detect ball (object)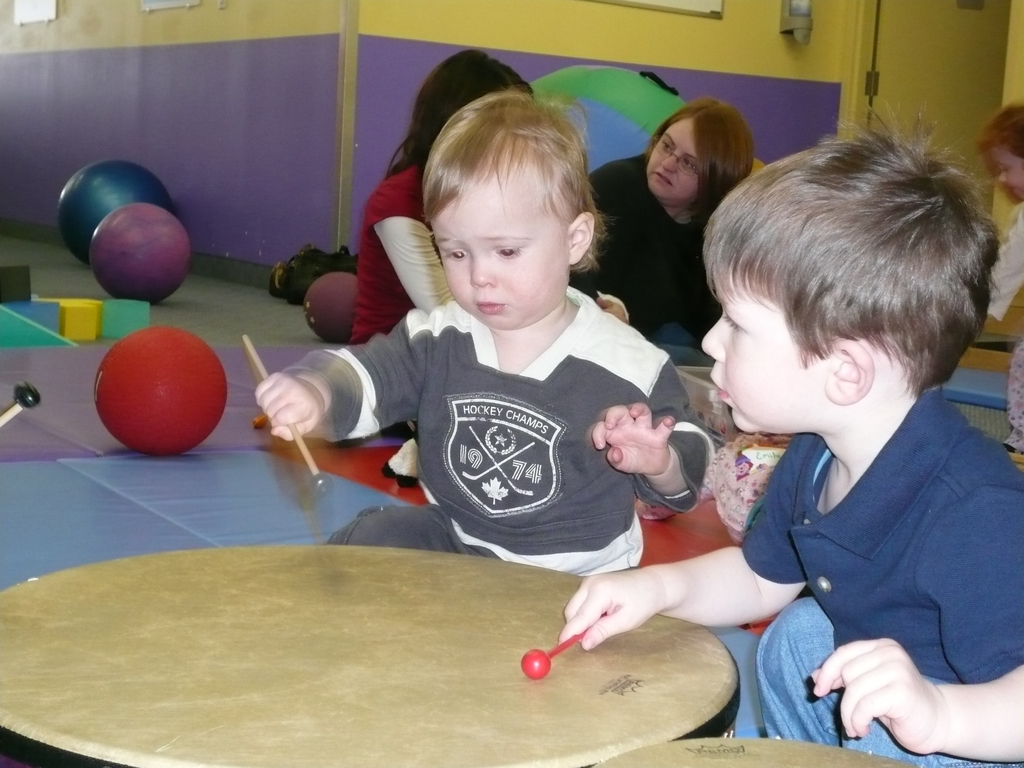
86,205,191,305
